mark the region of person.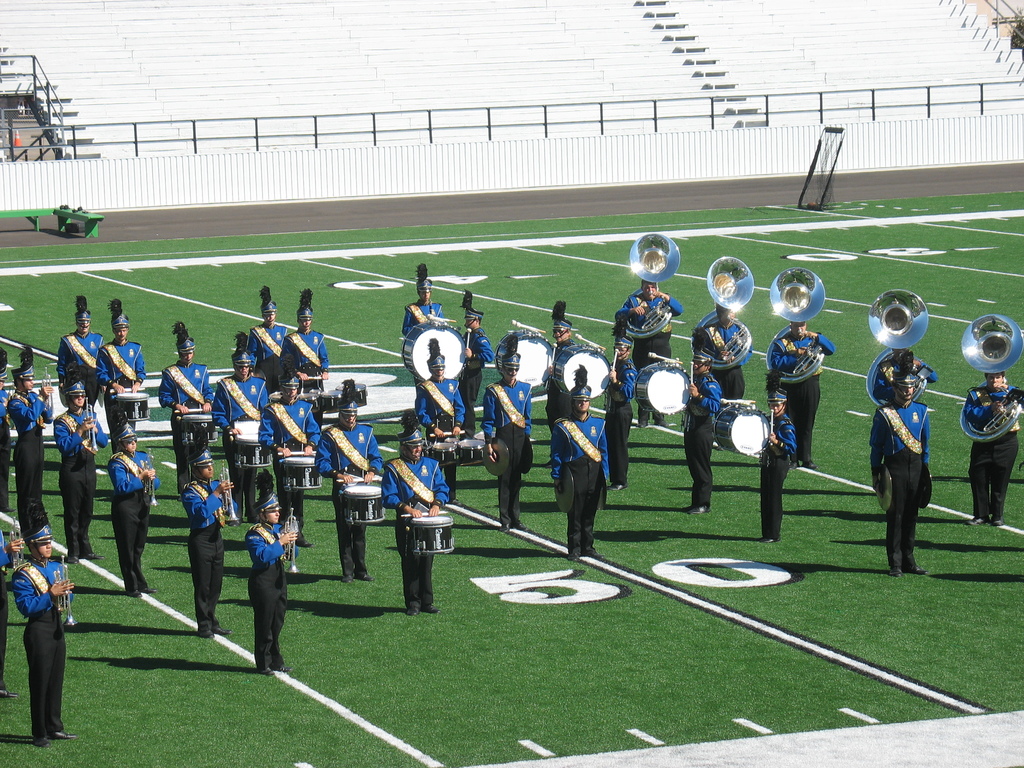
Region: {"x1": 758, "y1": 390, "x2": 796, "y2": 545}.
